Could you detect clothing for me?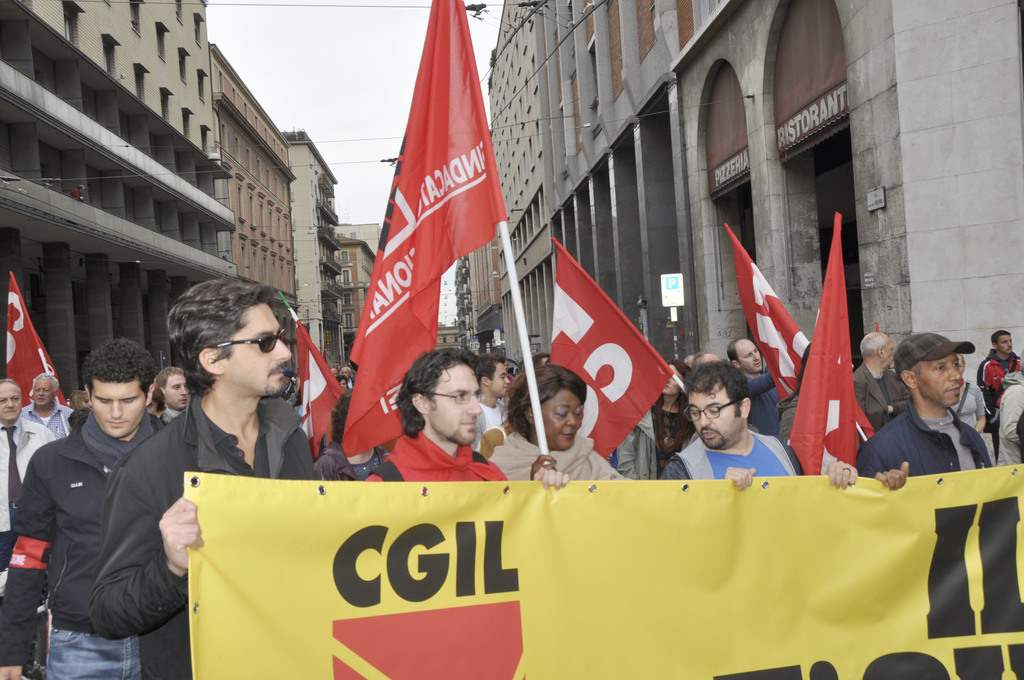
Detection result: l=661, t=430, r=803, b=475.
